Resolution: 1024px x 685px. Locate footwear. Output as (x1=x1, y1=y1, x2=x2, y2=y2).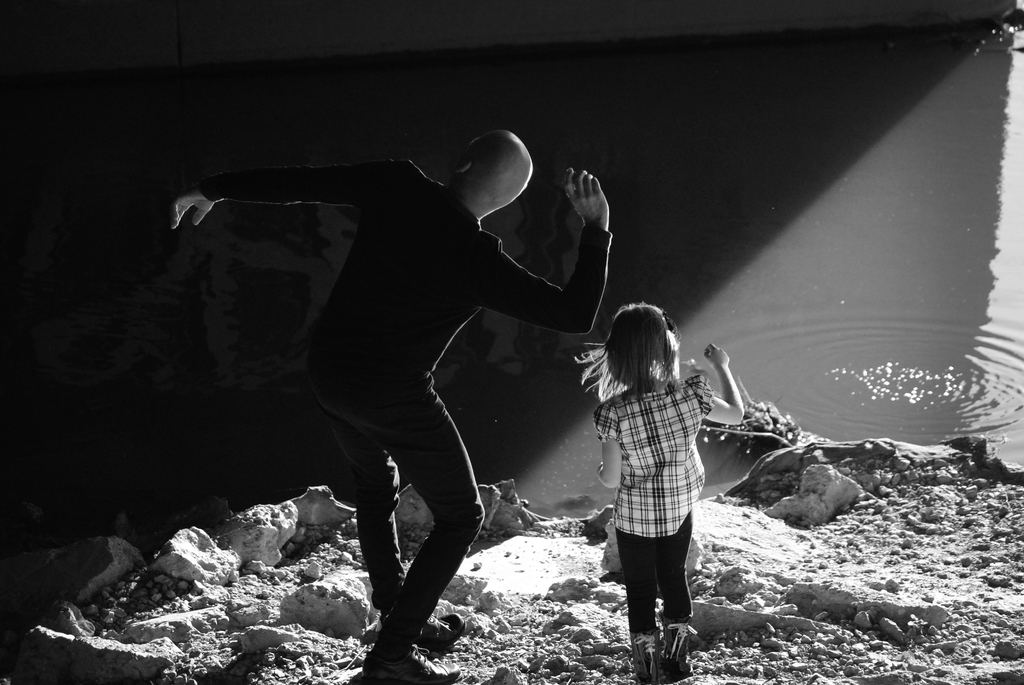
(x1=355, y1=636, x2=463, y2=684).
